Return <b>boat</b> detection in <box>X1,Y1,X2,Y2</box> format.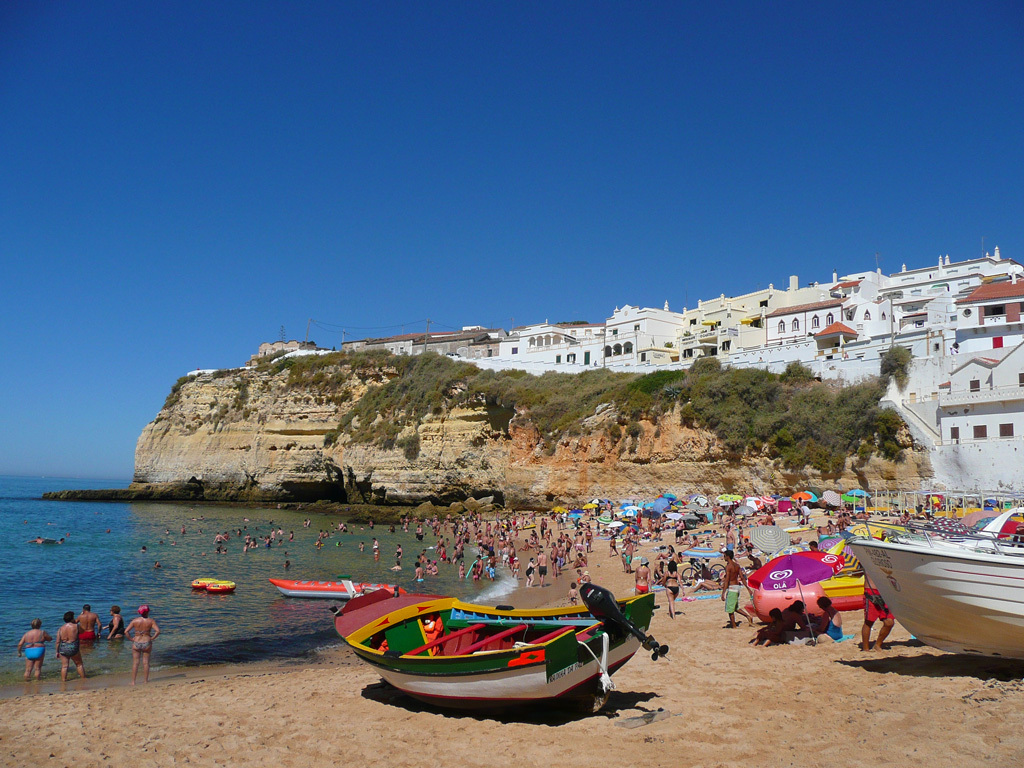
<box>844,499,1016,640</box>.
